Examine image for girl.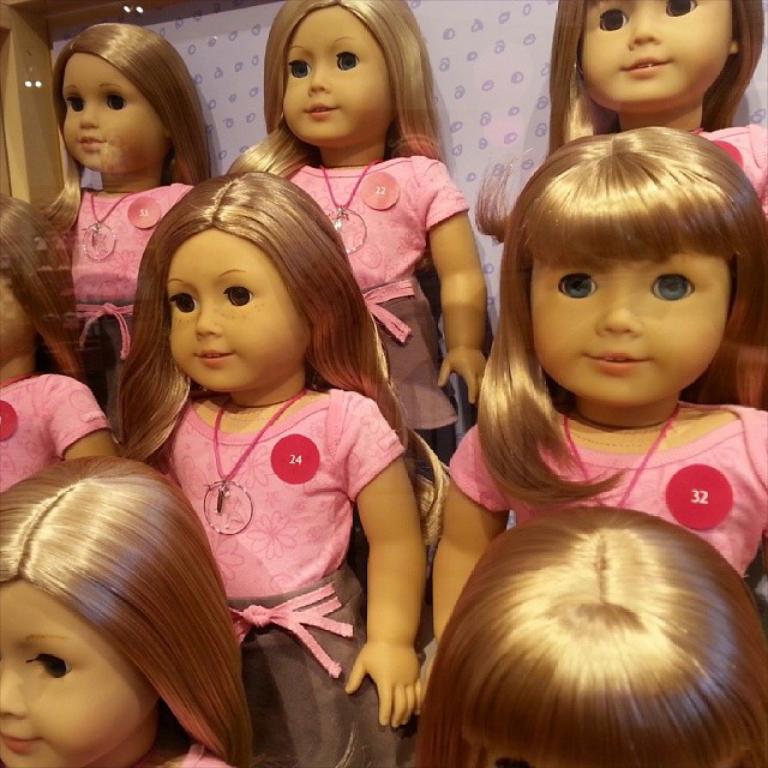
Examination result: crop(226, 0, 487, 474).
